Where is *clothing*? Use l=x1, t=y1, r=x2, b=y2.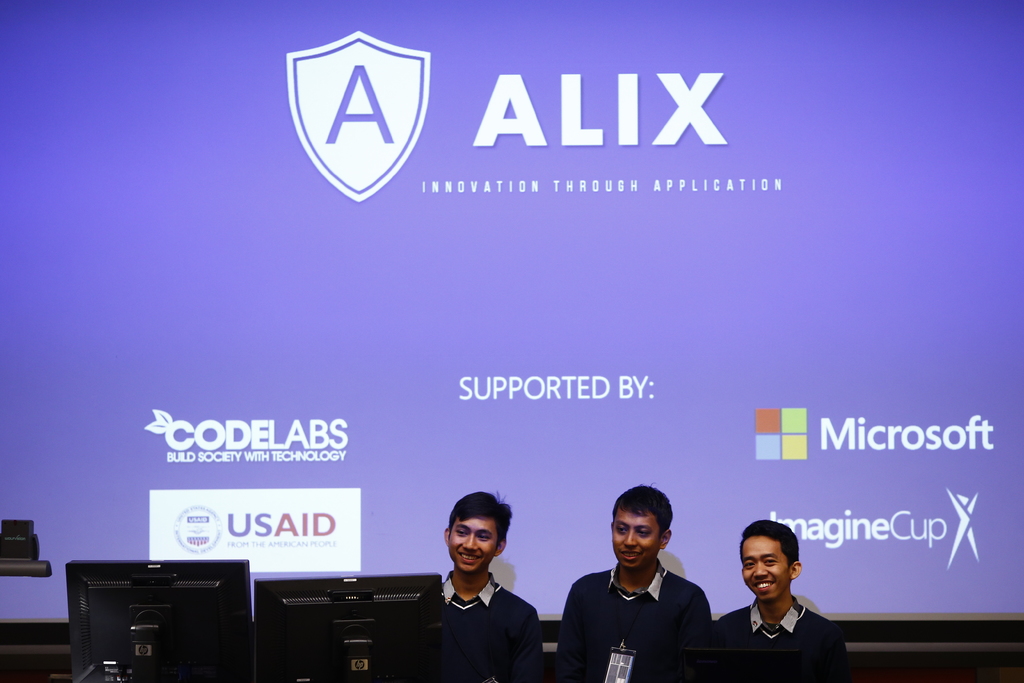
l=562, t=549, r=728, b=678.
